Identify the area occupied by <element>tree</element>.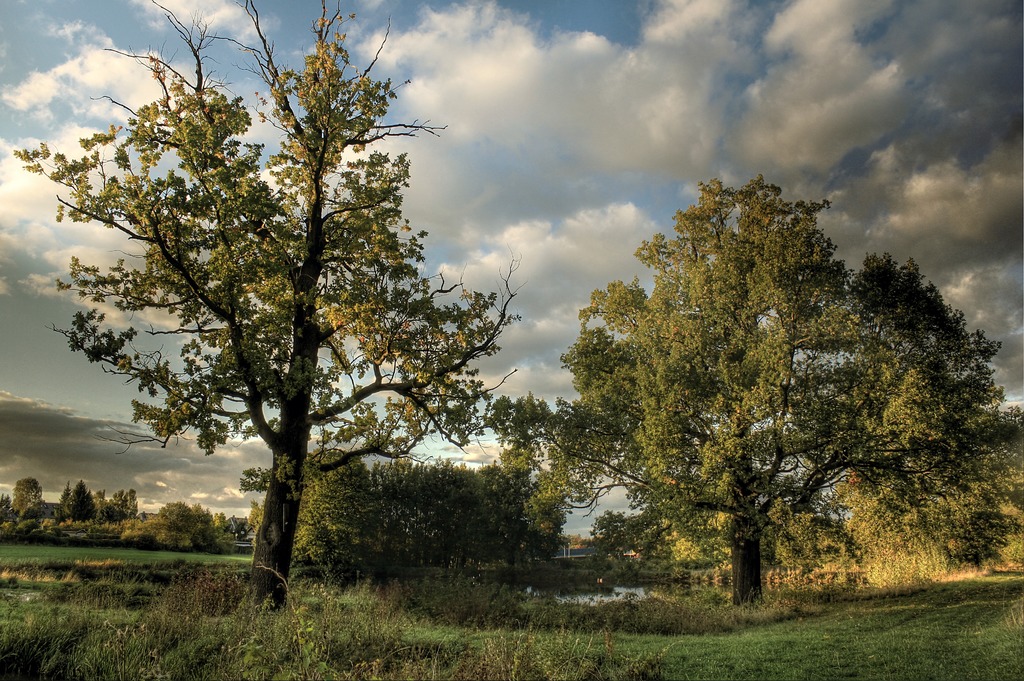
Area: {"left": 10, "top": 470, "right": 51, "bottom": 526}.
